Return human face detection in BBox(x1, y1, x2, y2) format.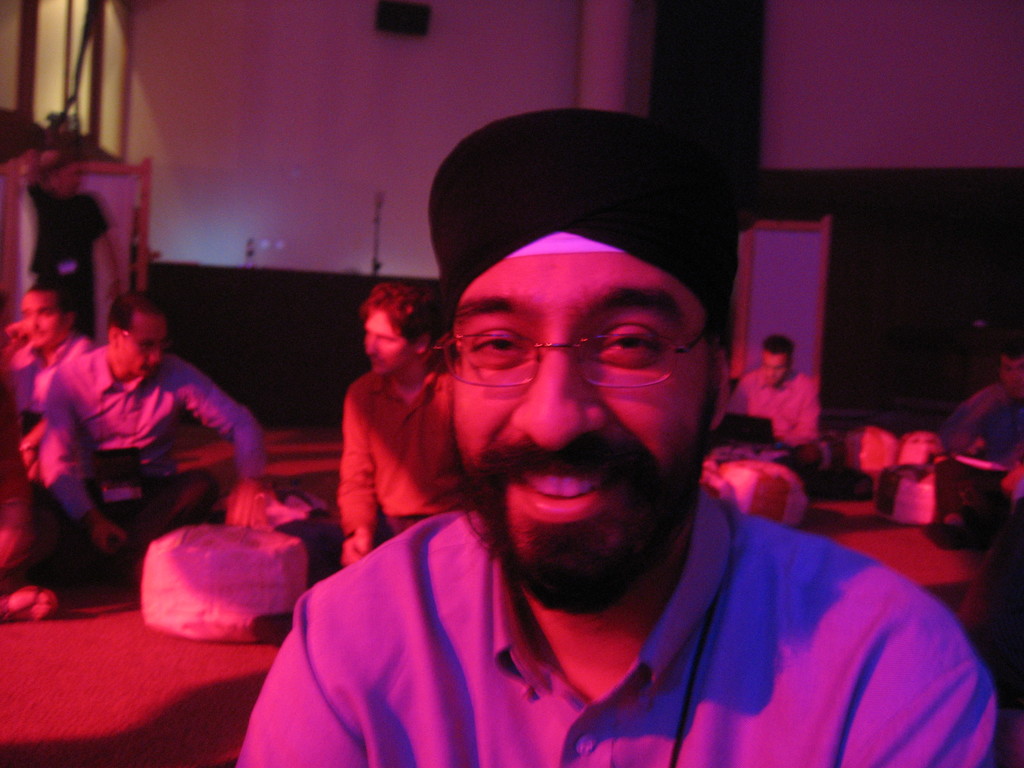
BBox(760, 346, 796, 384).
